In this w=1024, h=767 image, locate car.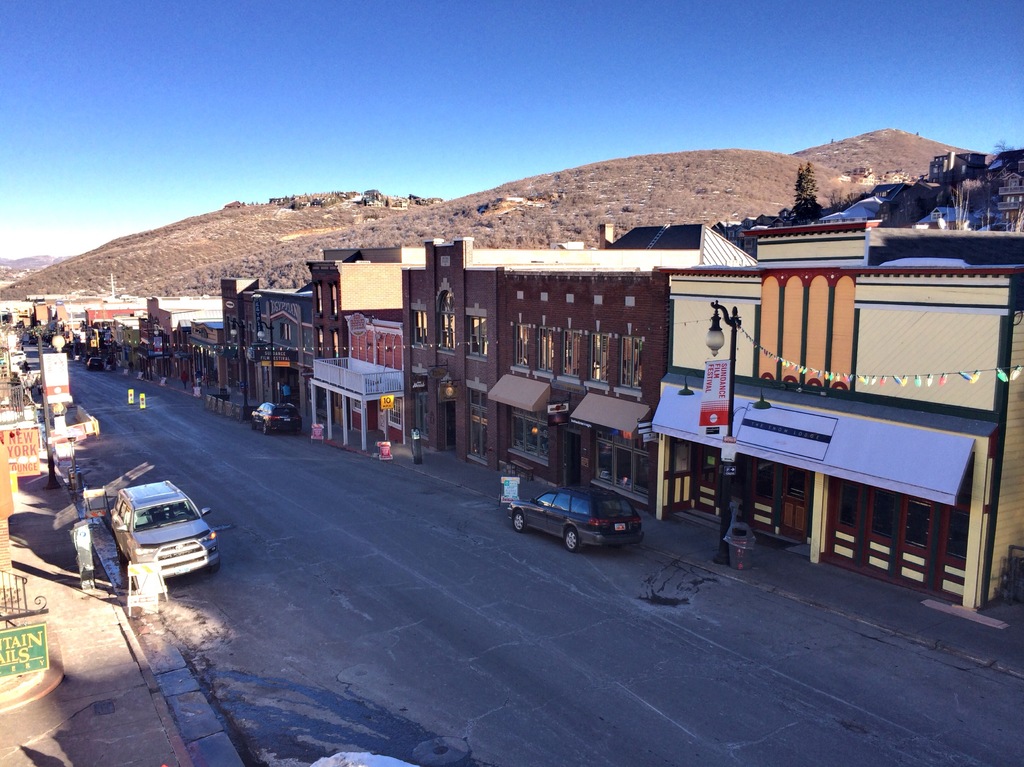
Bounding box: left=510, top=487, right=645, bottom=553.
